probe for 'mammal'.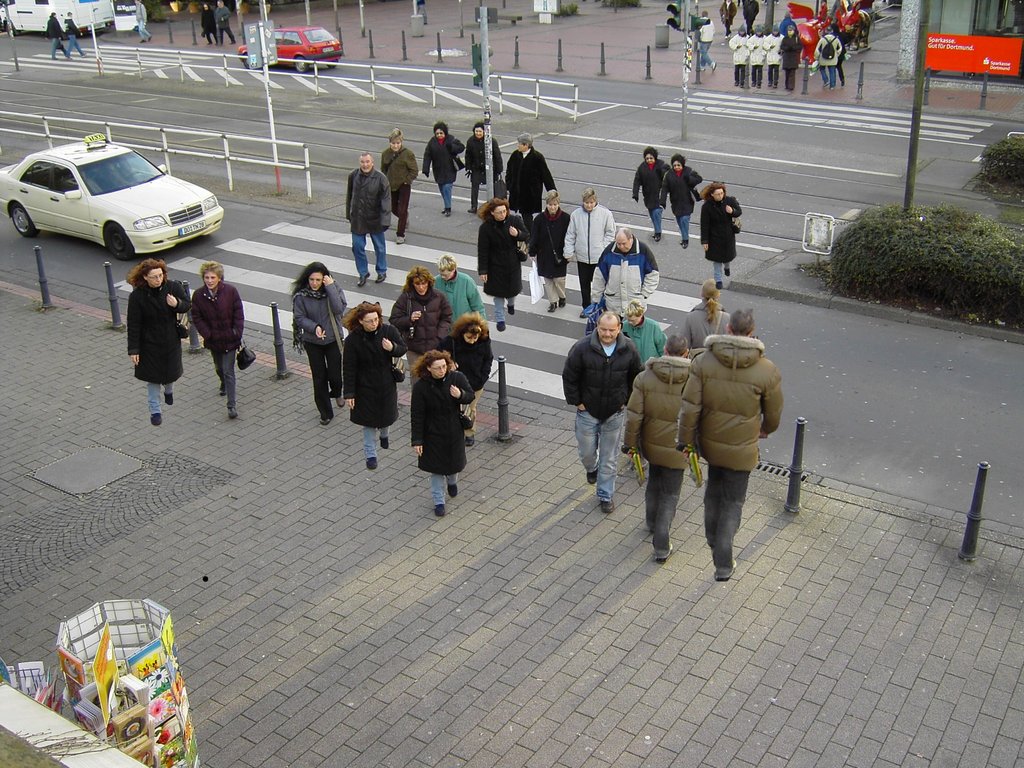
Probe result: x1=213, y1=1, x2=230, y2=45.
